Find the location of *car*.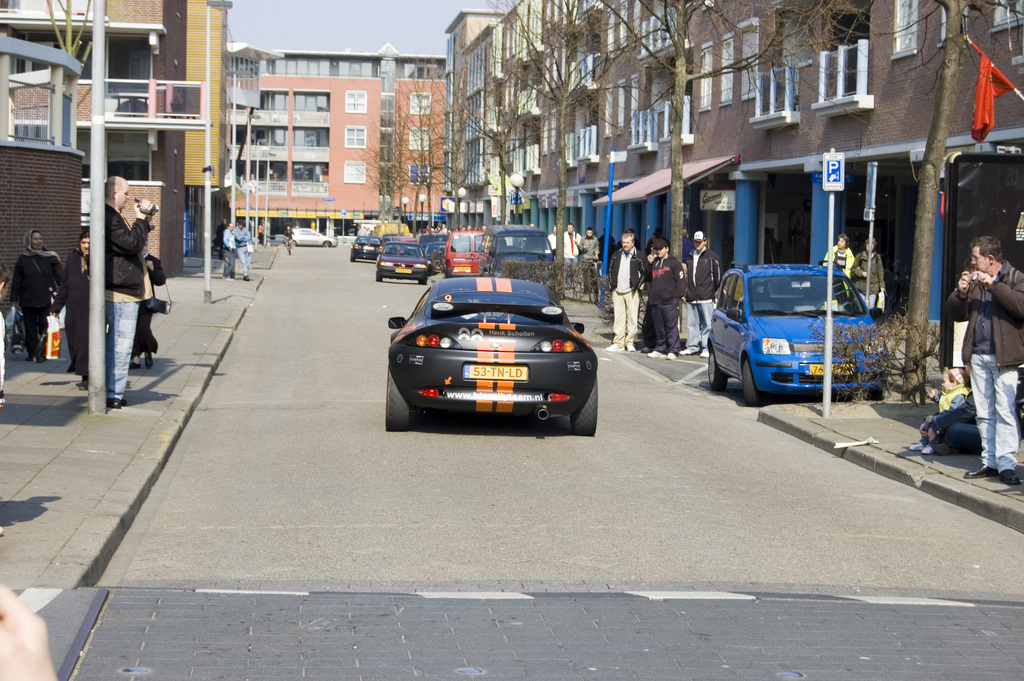
Location: [381,275,603,431].
